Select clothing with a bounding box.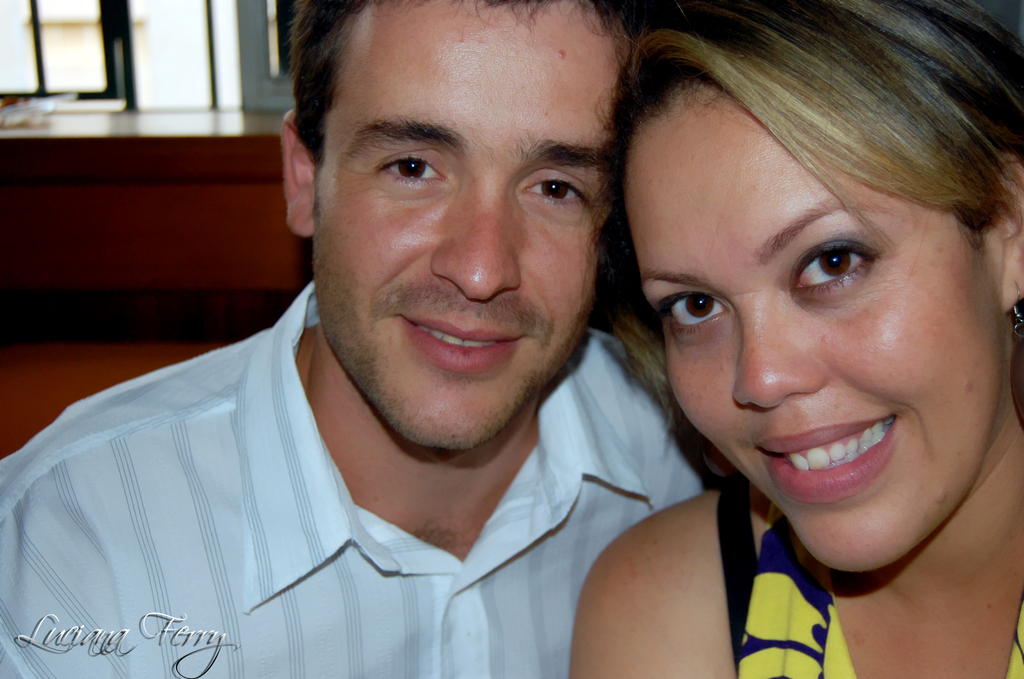
rect(0, 354, 765, 651).
